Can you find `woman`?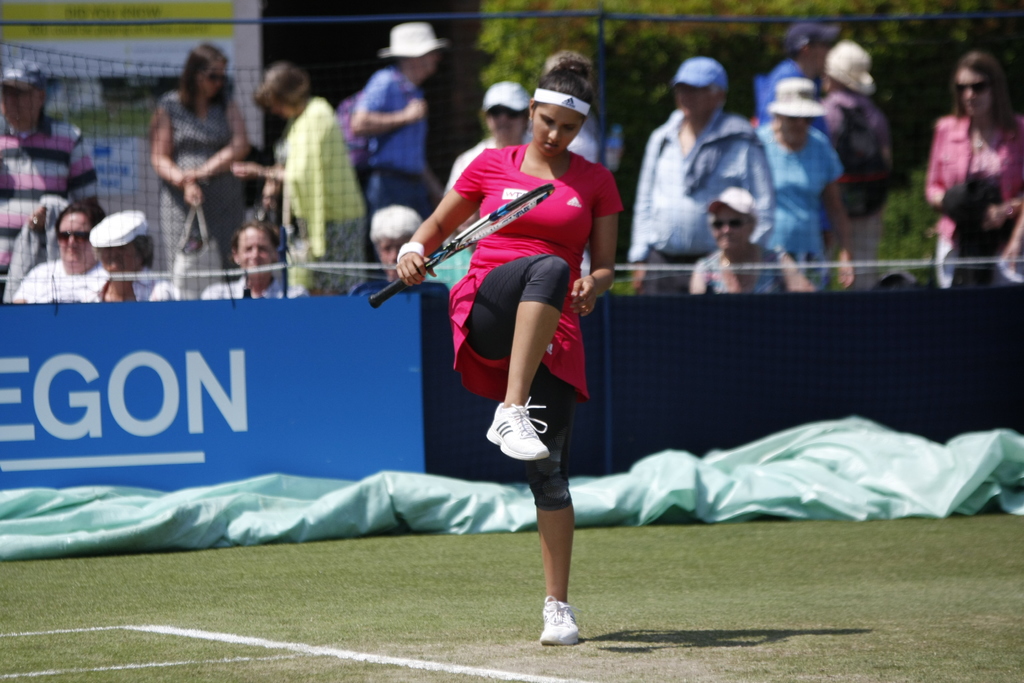
Yes, bounding box: <box>412,82,605,625</box>.
